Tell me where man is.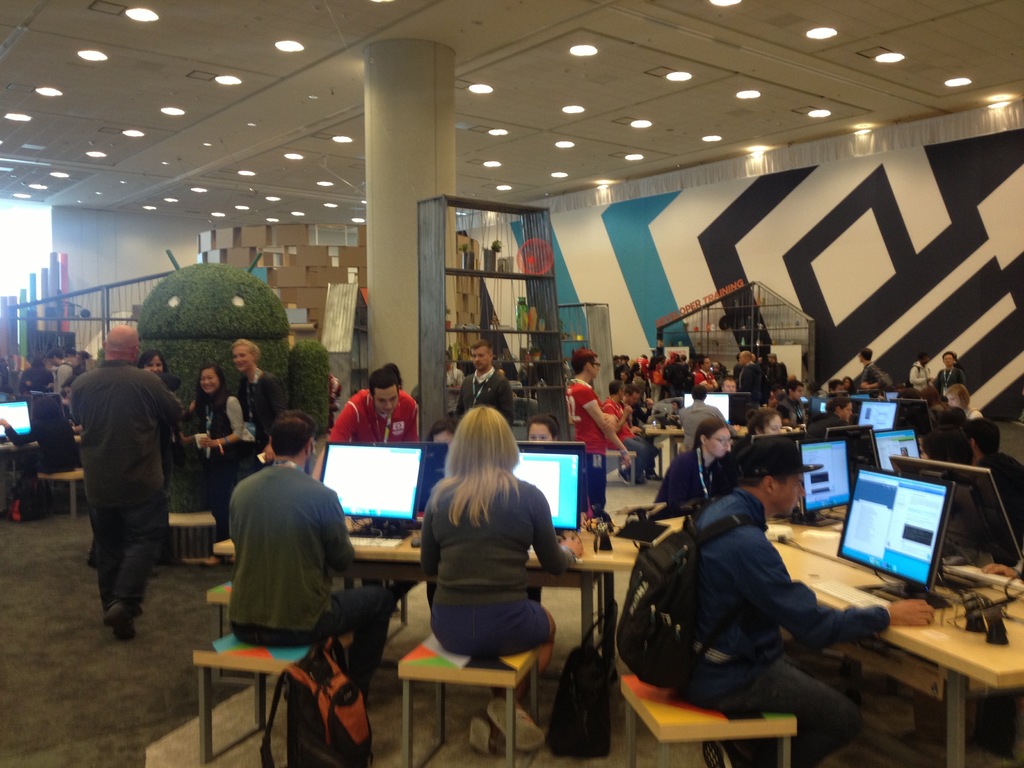
man is at rect(782, 379, 811, 431).
